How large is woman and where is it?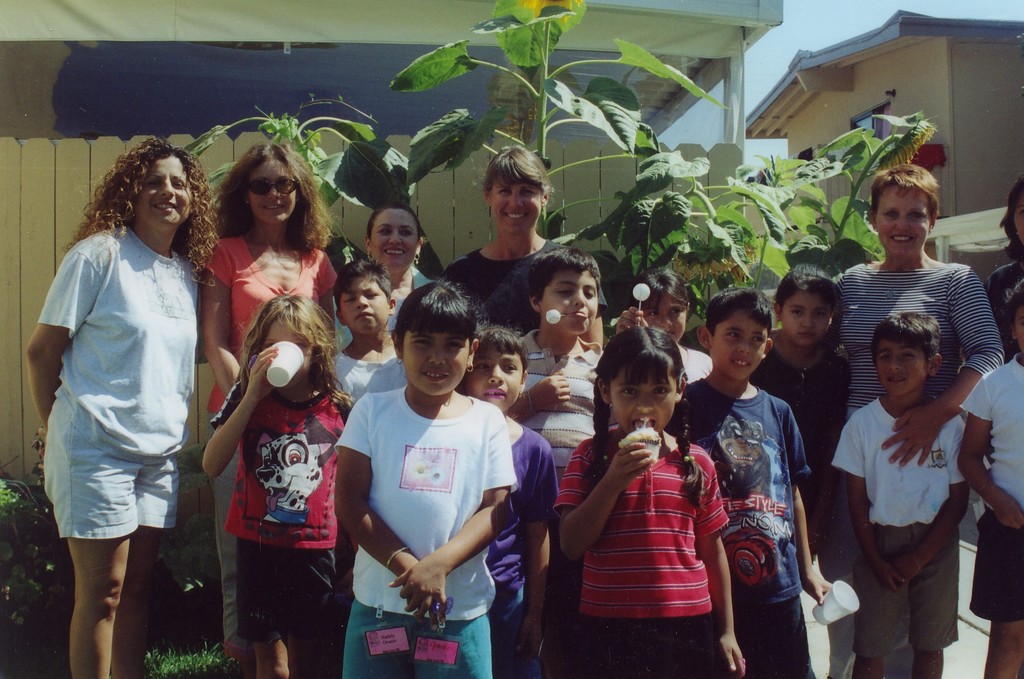
Bounding box: box(449, 141, 603, 348).
